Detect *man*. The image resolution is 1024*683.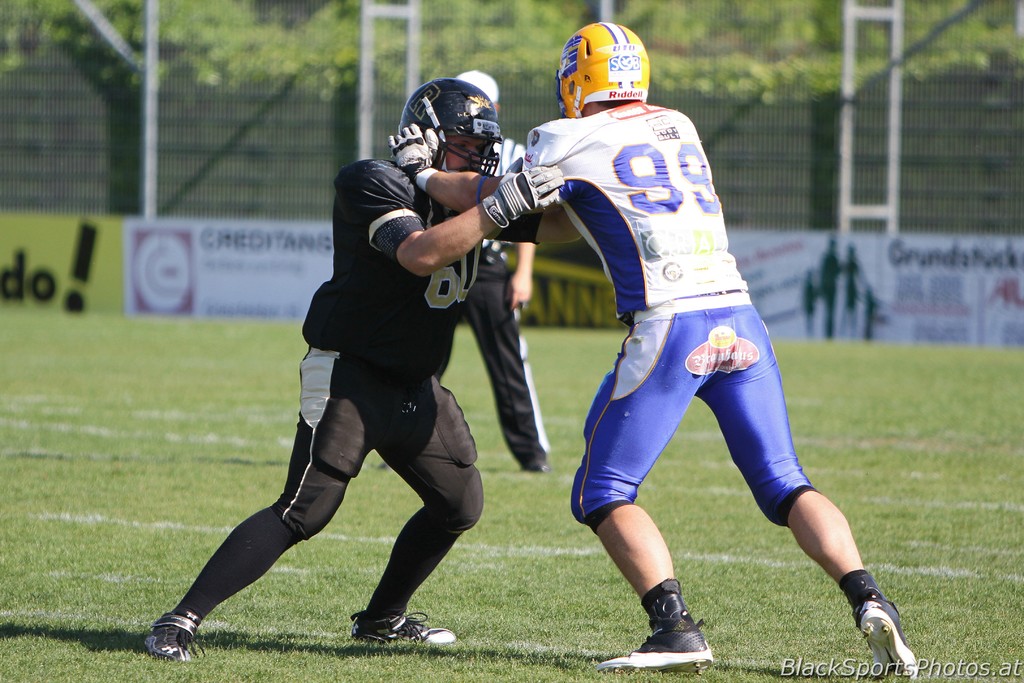
{"left": 143, "top": 78, "right": 568, "bottom": 661}.
